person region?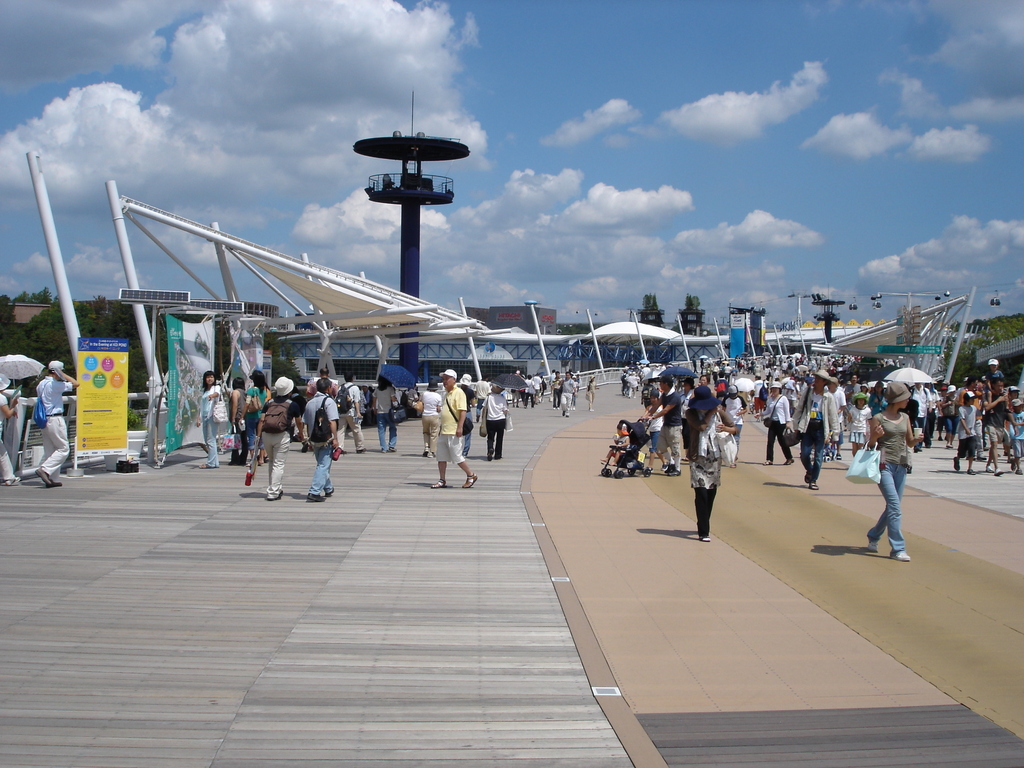
bbox(245, 371, 266, 483)
